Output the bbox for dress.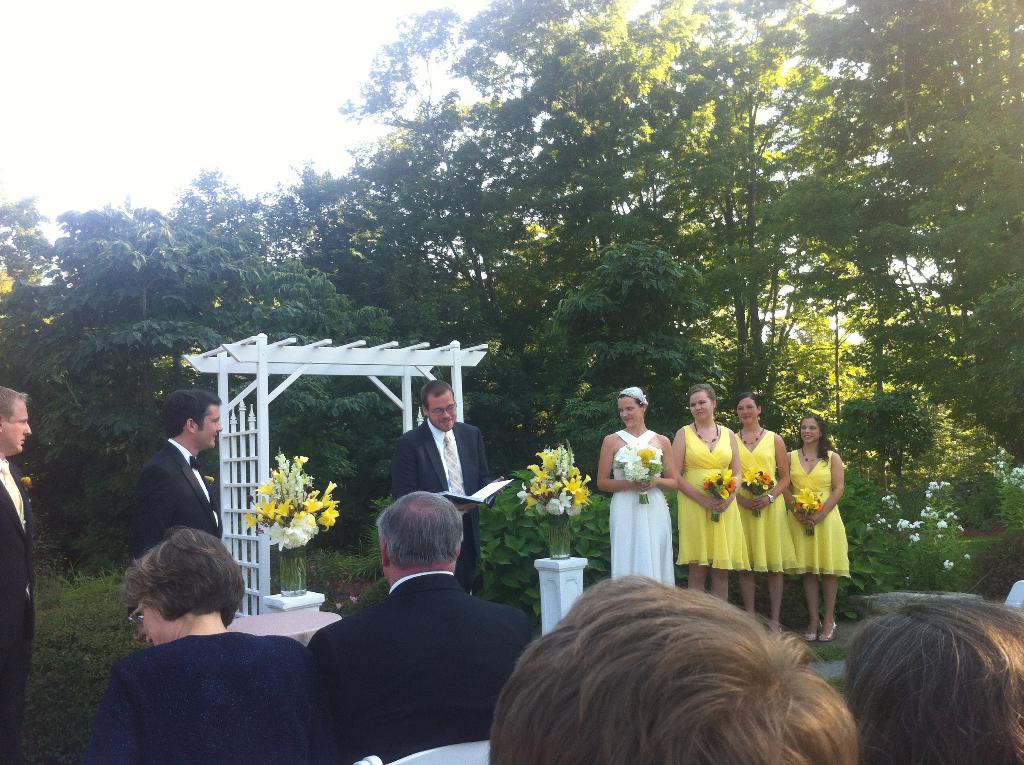
region(610, 428, 676, 588).
